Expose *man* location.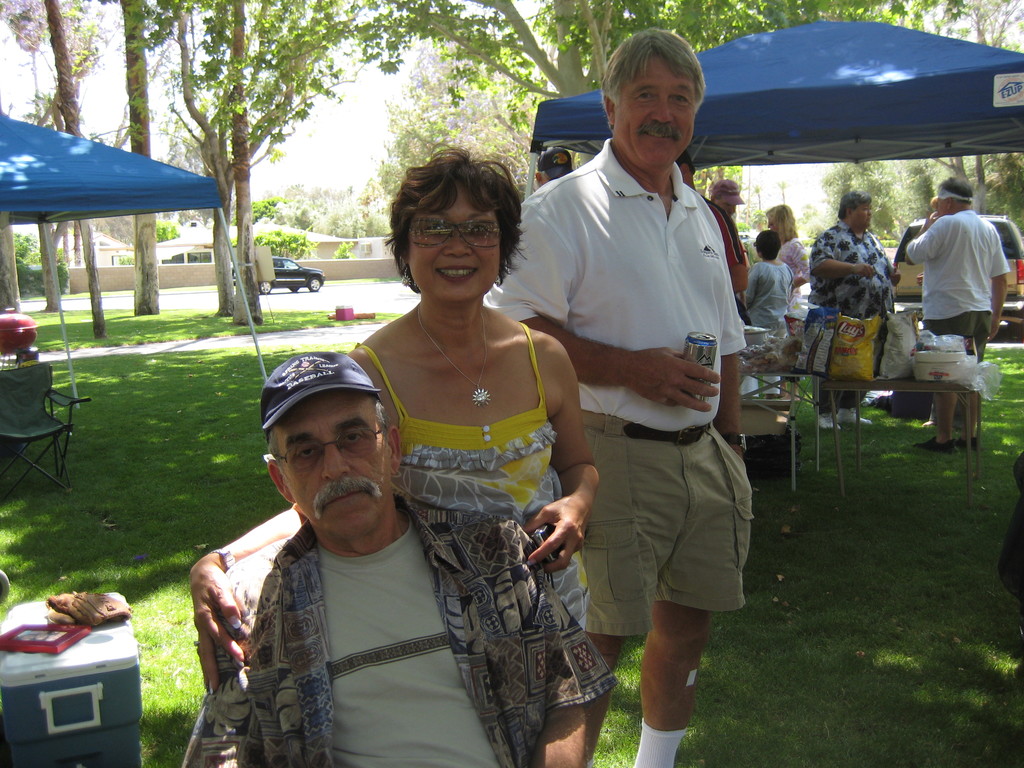
Exposed at 186 352 619 767.
